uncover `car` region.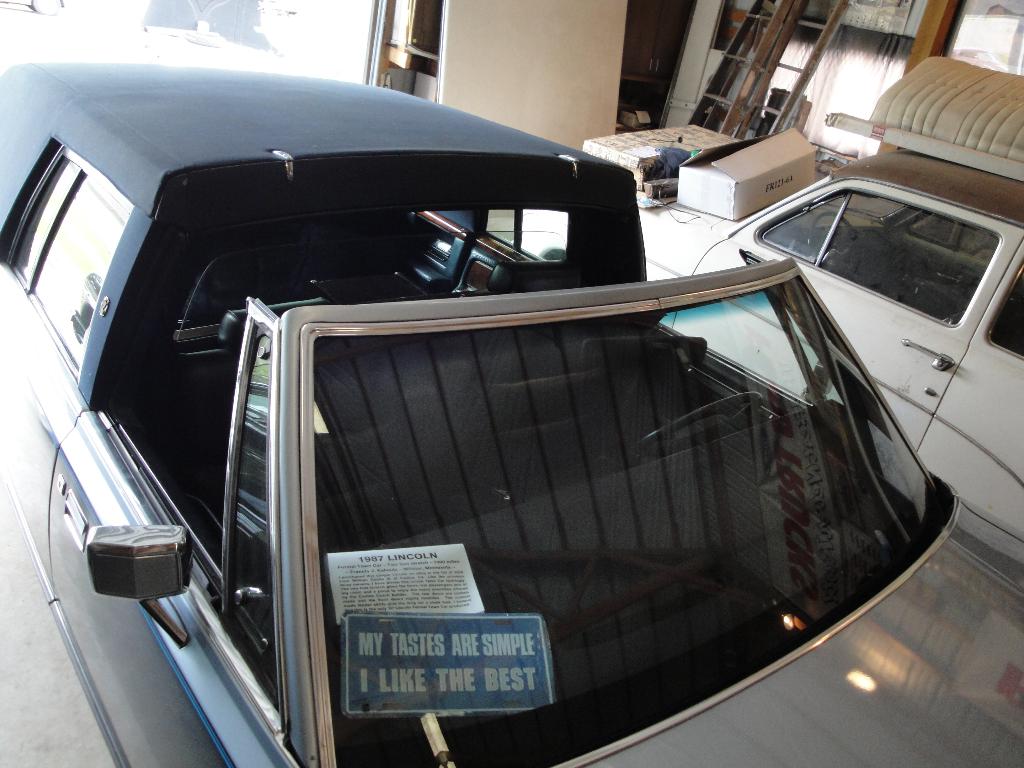
Uncovered: 0,53,1023,767.
